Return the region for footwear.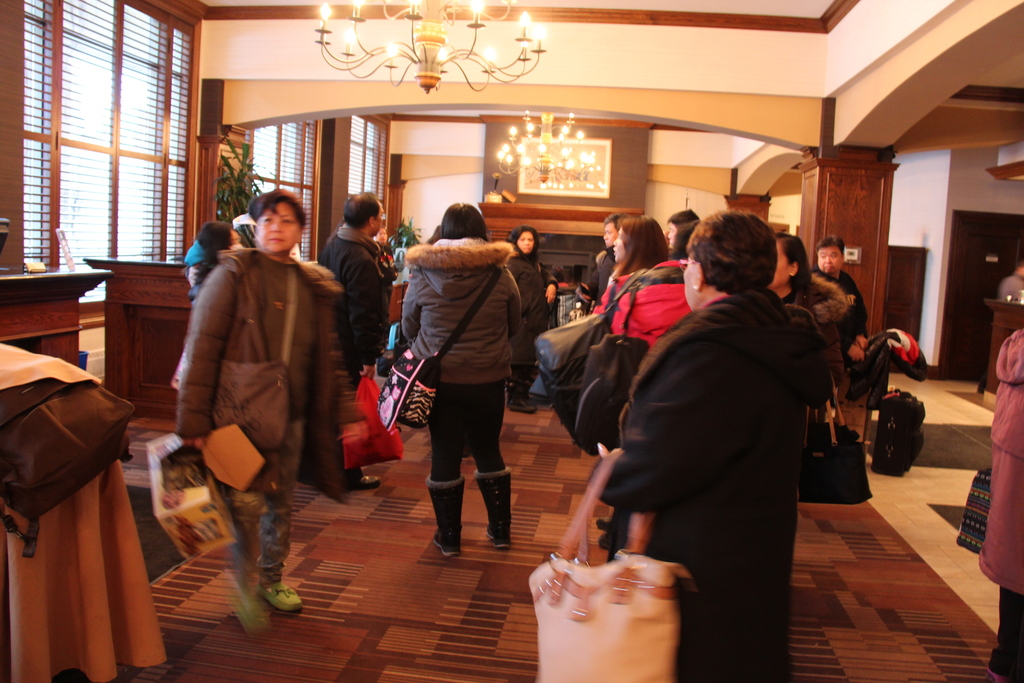
(x1=262, y1=577, x2=300, y2=609).
